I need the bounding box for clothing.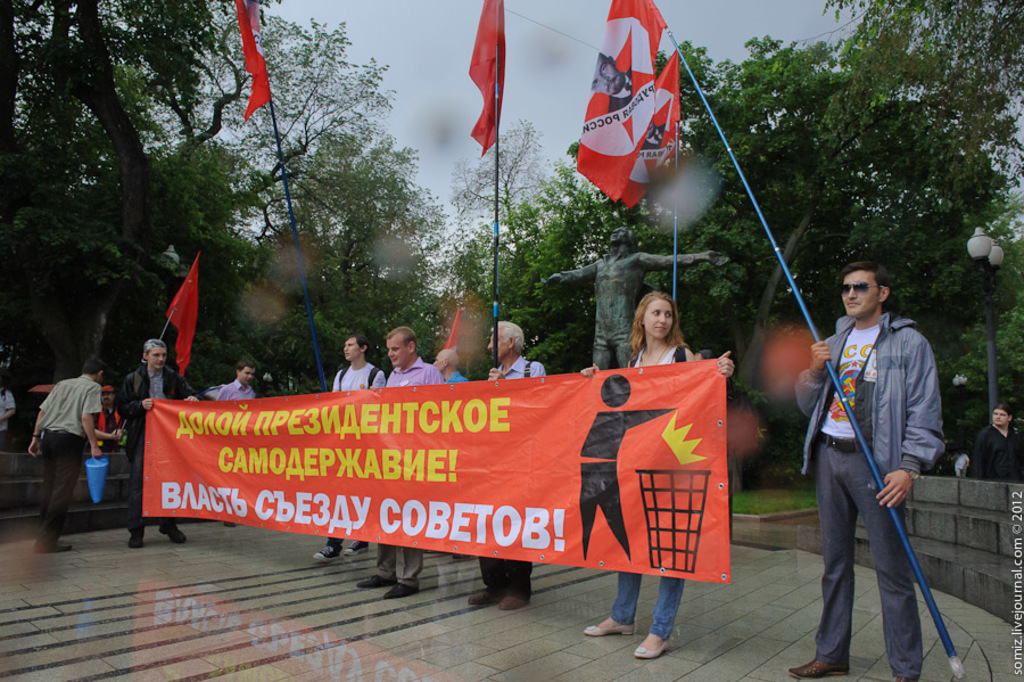
Here it is: [41, 377, 102, 544].
